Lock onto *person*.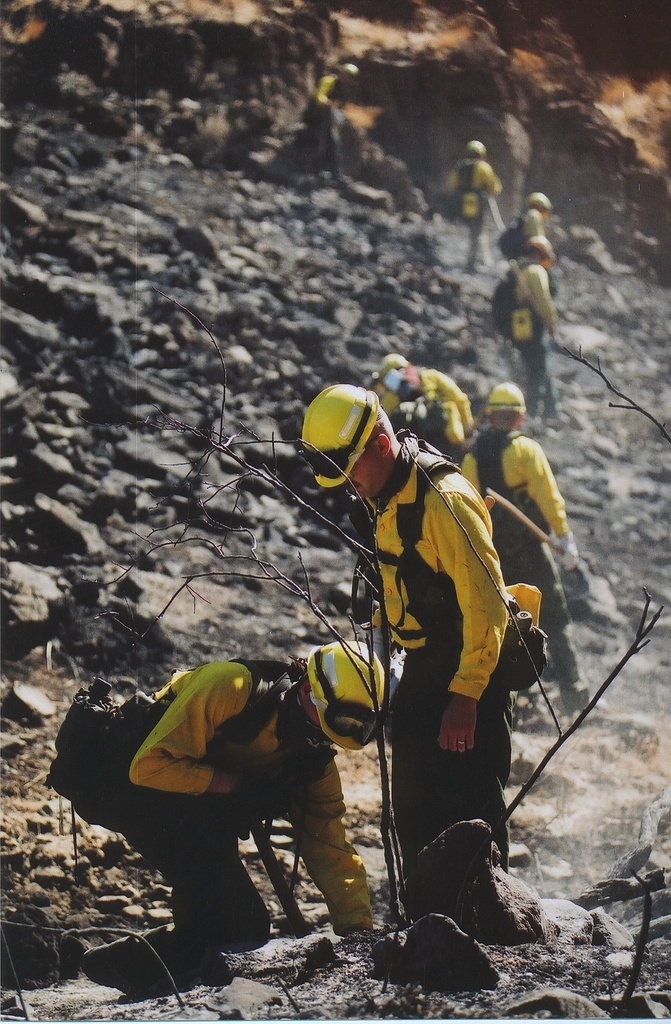
Locked: (left=300, top=390, right=525, bottom=897).
